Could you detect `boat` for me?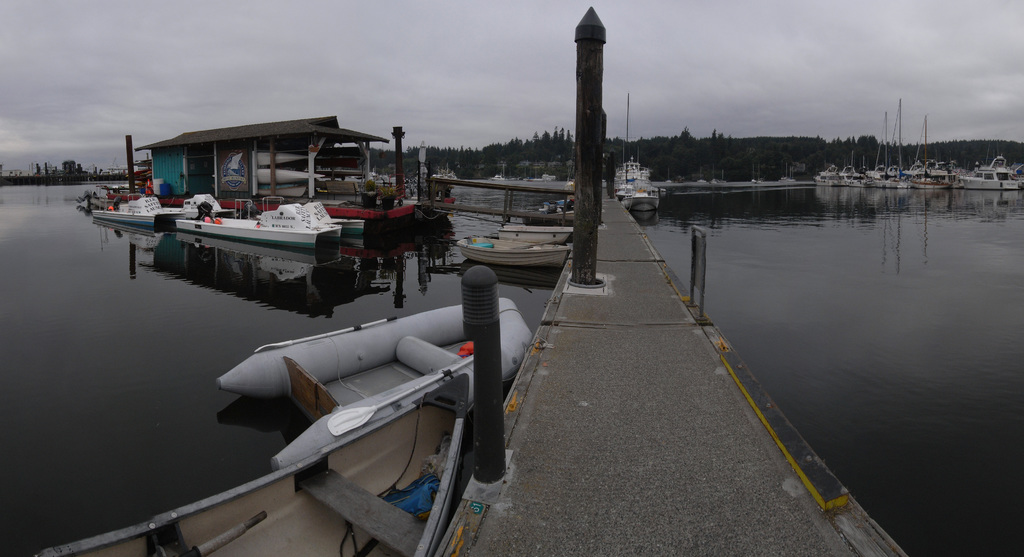
Detection result: 500, 218, 575, 246.
